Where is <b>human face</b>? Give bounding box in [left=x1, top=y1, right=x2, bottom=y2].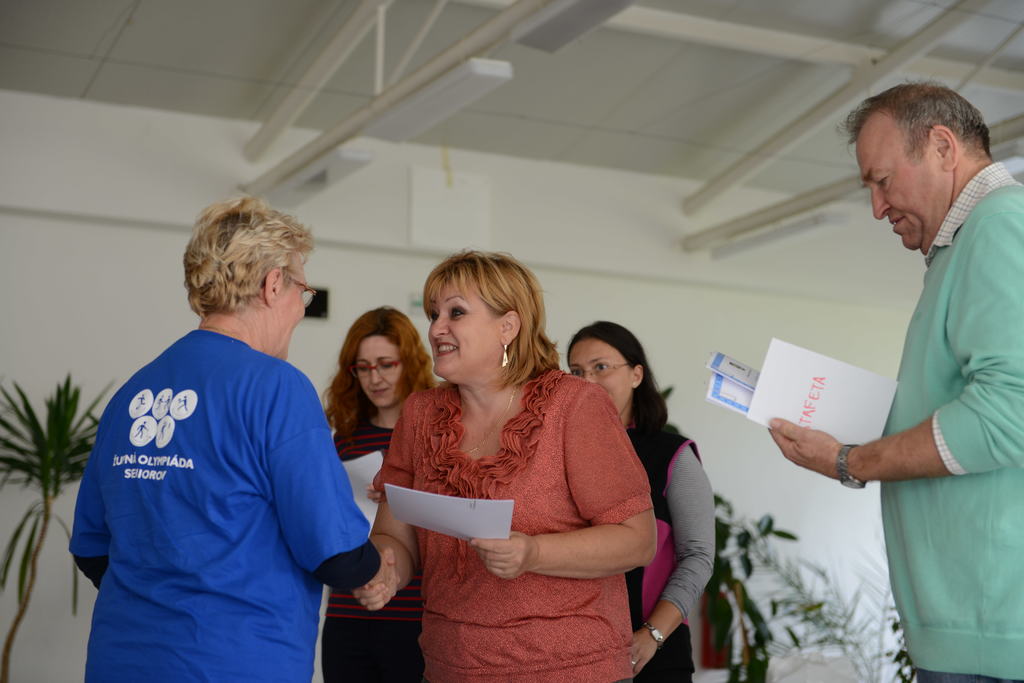
[left=855, top=136, right=939, bottom=252].
